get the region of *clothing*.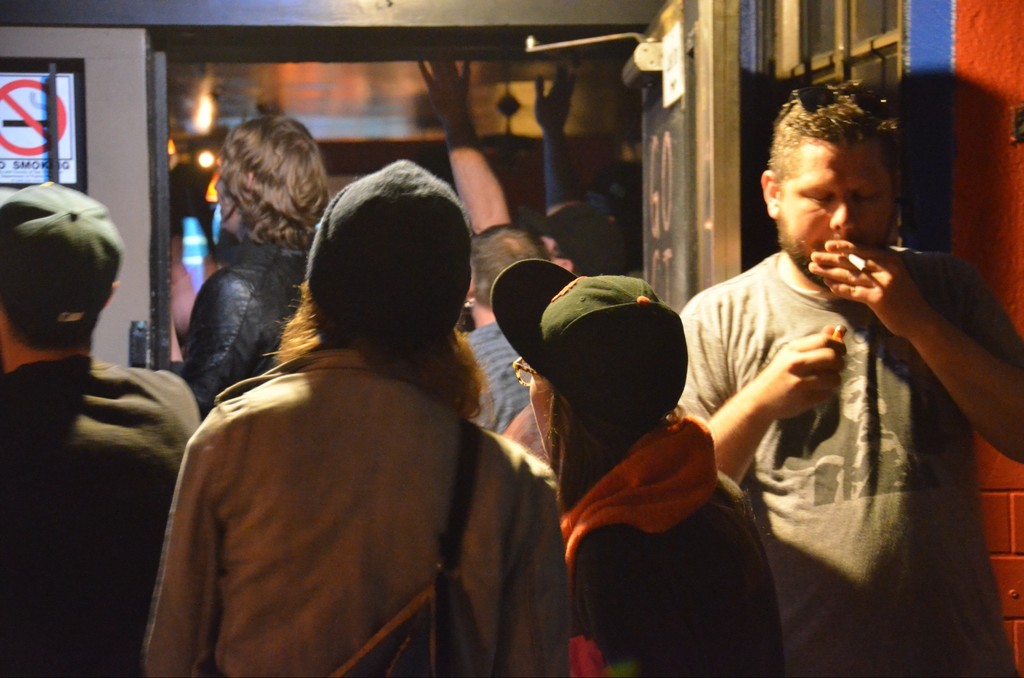
bbox=(0, 356, 193, 677).
